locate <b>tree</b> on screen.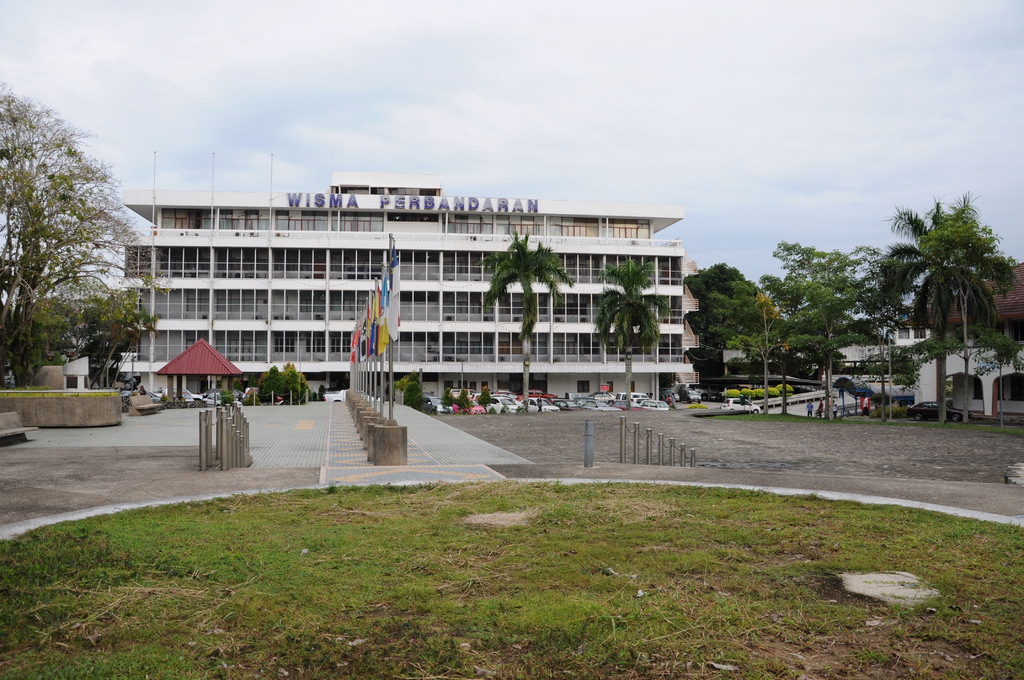
On screen at region(765, 232, 849, 318).
